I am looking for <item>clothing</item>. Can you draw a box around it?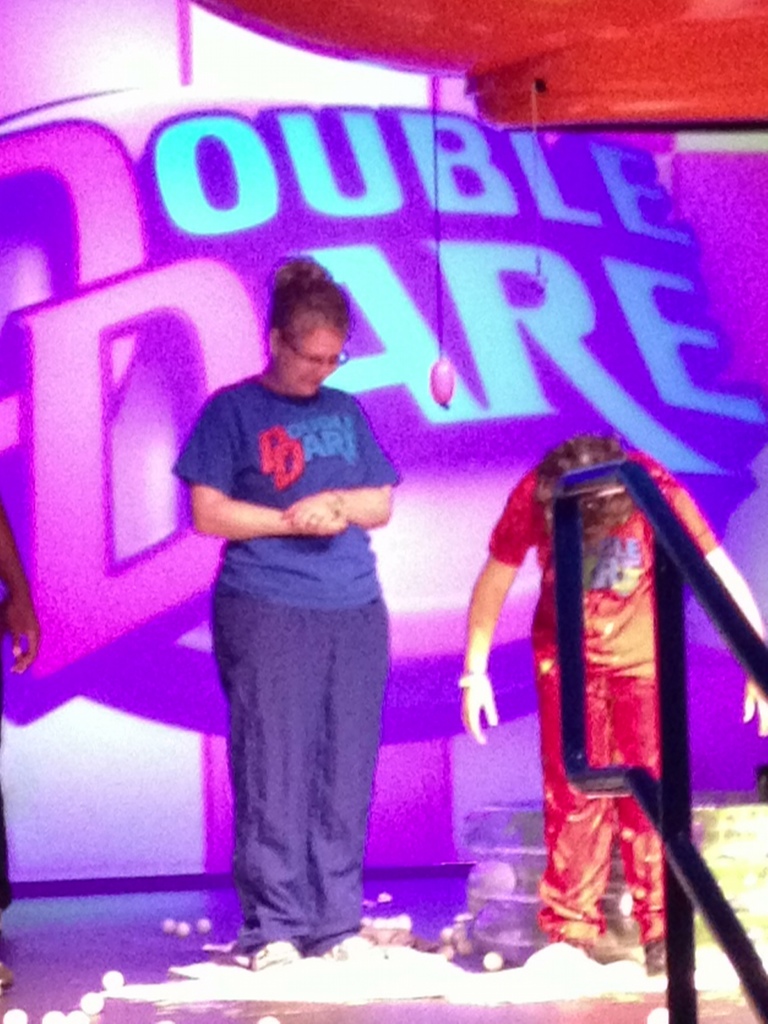
Sure, the bounding box is [left=491, top=444, right=718, bottom=941].
